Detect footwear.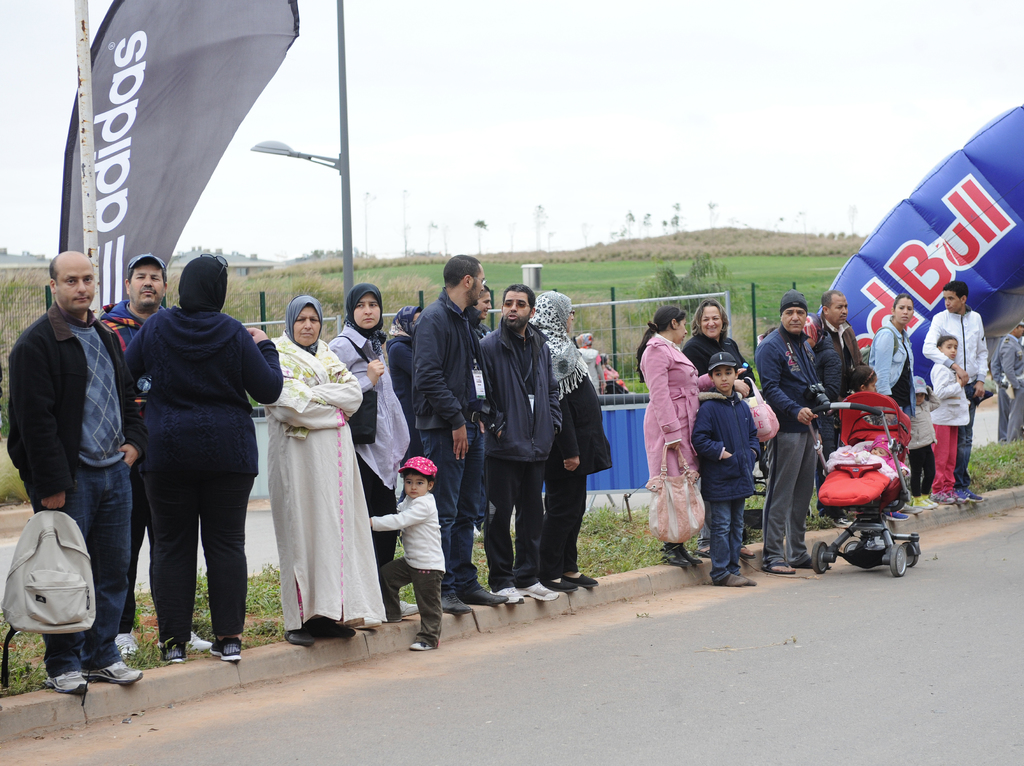
Detected at x1=517 y1=582 x2=558 y2=603.
